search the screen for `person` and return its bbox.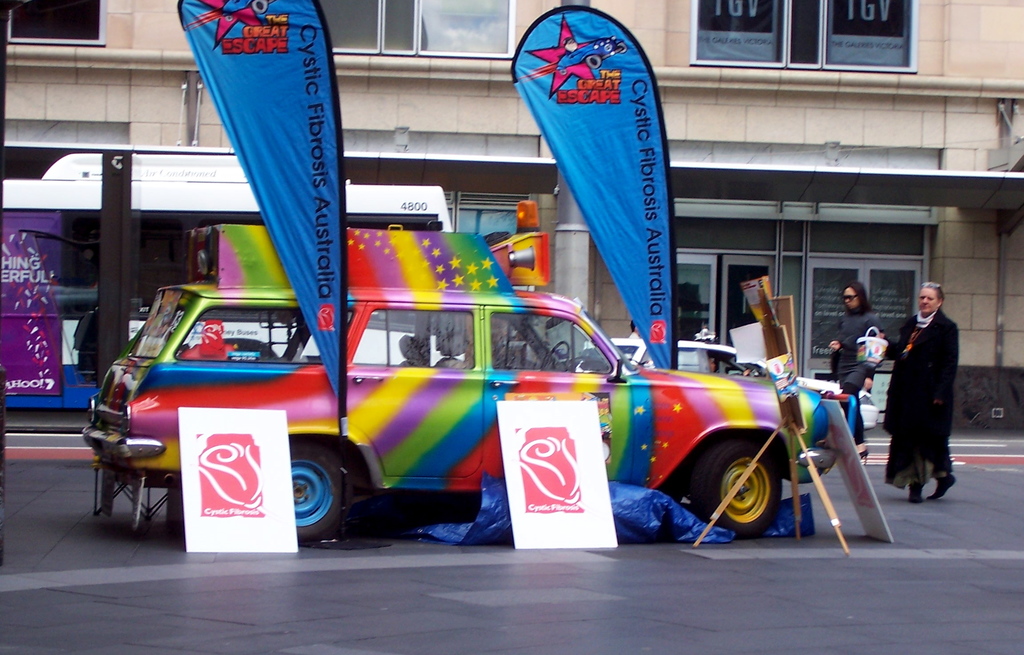
Found: [880,279,959,508].
